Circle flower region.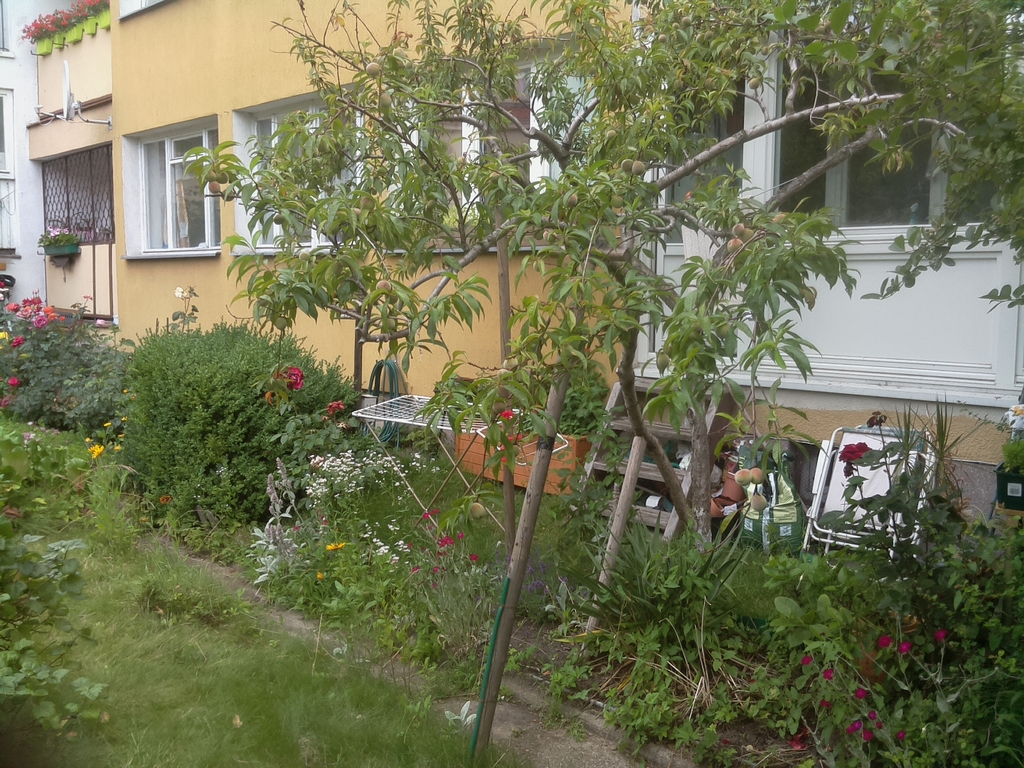
Region: region(160, 494, 174, 504).
